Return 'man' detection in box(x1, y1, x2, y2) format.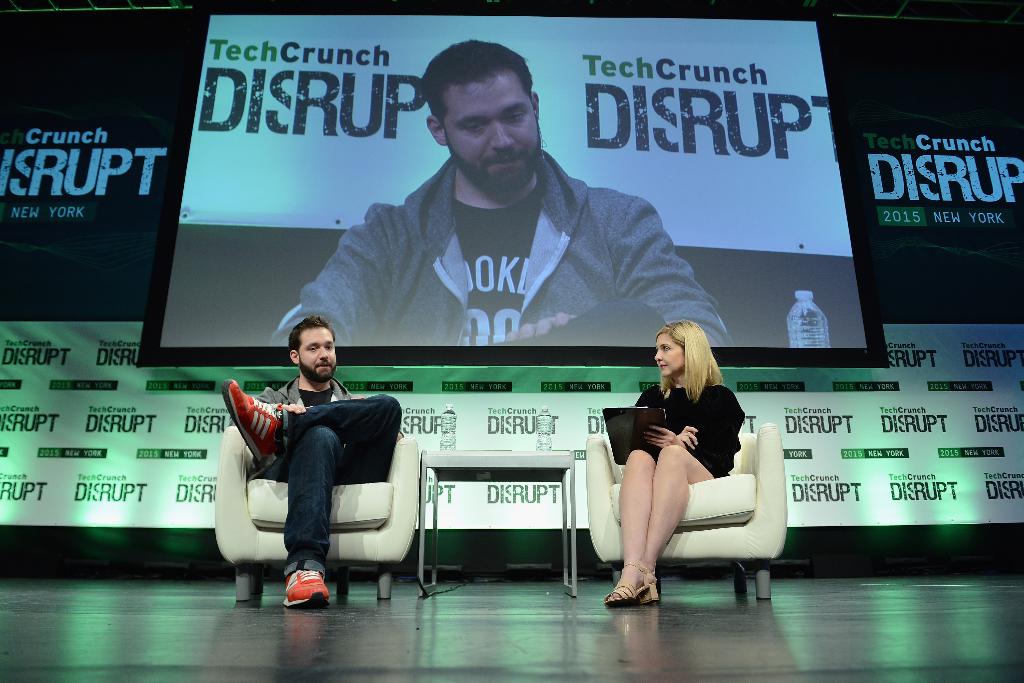
box(269, 38, 735, 353).
